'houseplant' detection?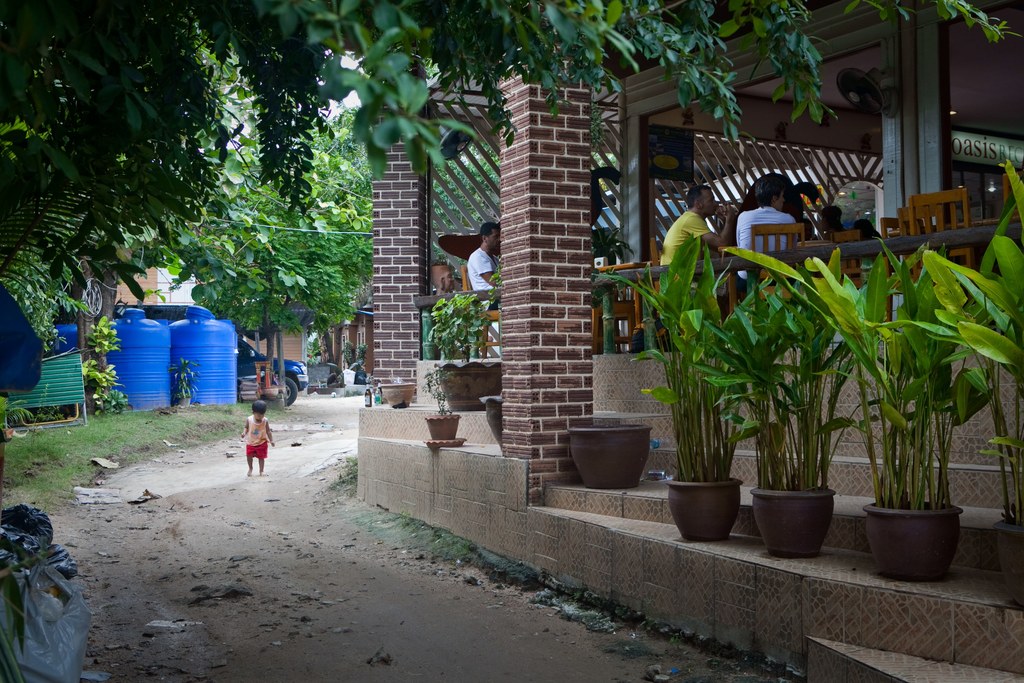
{"x1": 418, "y1": 286, "x2": 509, "y2": 409}
